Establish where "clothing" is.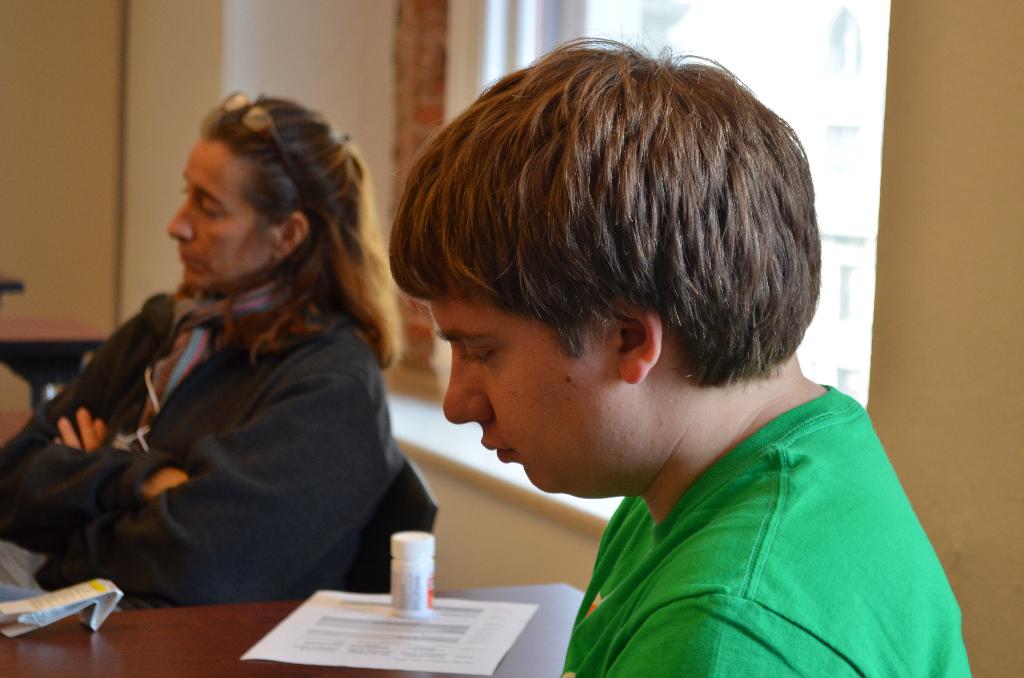
Established at (left=4, top=275, right=406, bottom=618).
